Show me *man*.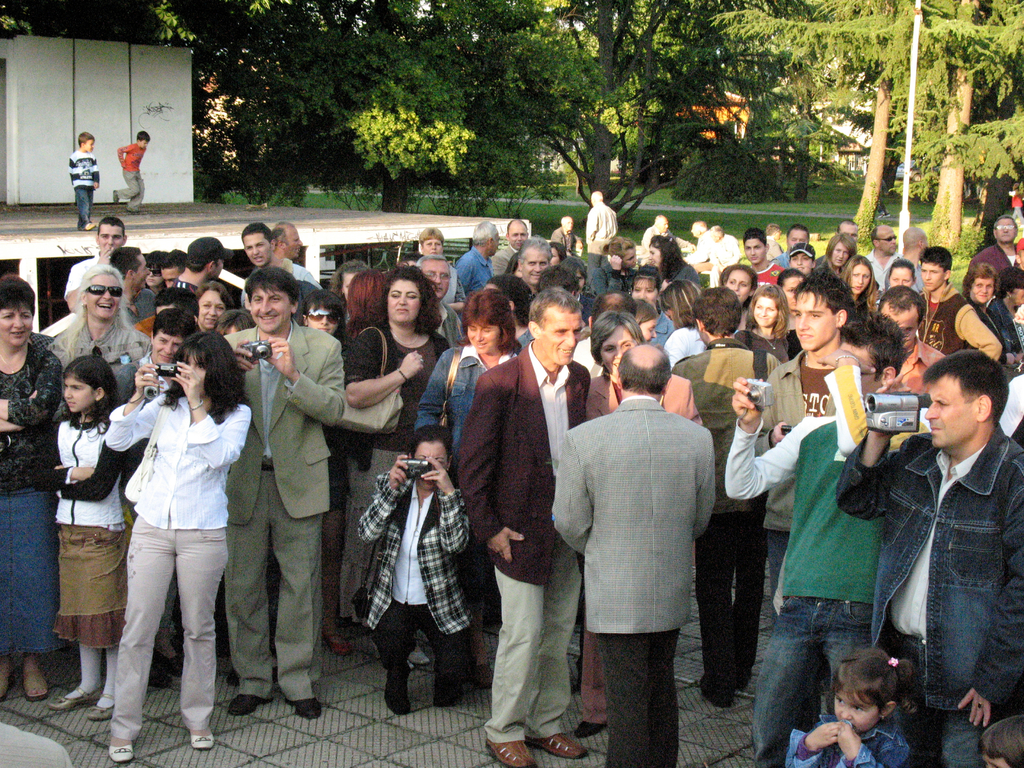
*man* is here: {"x1": 726, "y1": 296, "x2": 927, "y2": 767}.
